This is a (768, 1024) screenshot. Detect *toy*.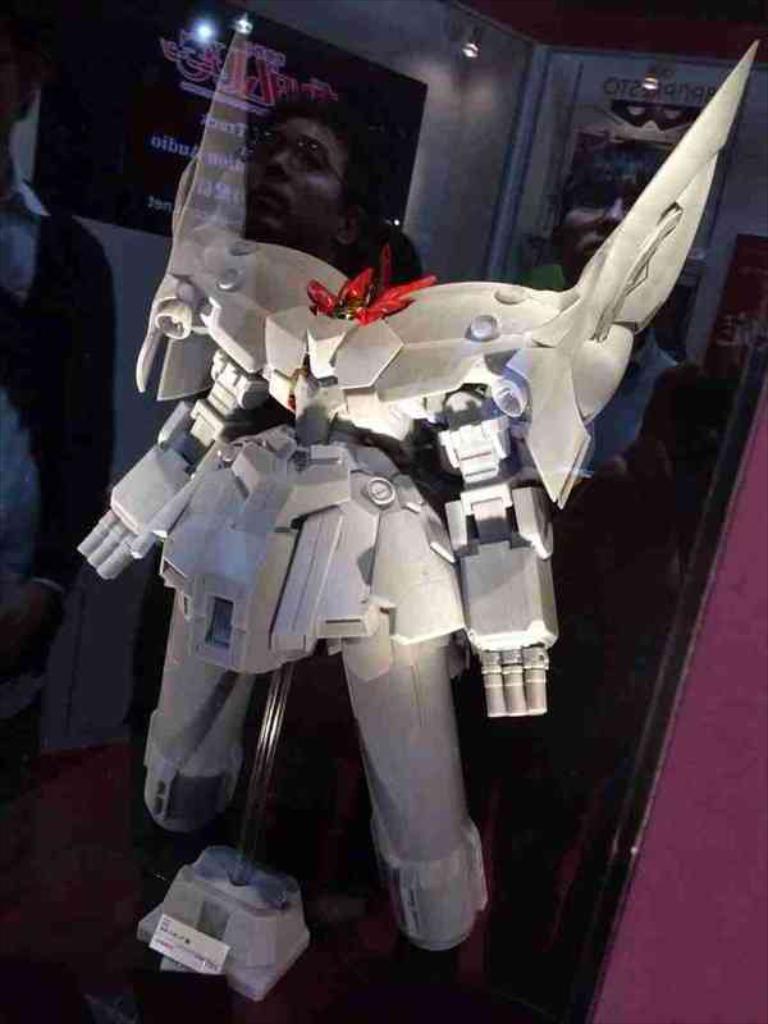
59, 133, 696, 973.
